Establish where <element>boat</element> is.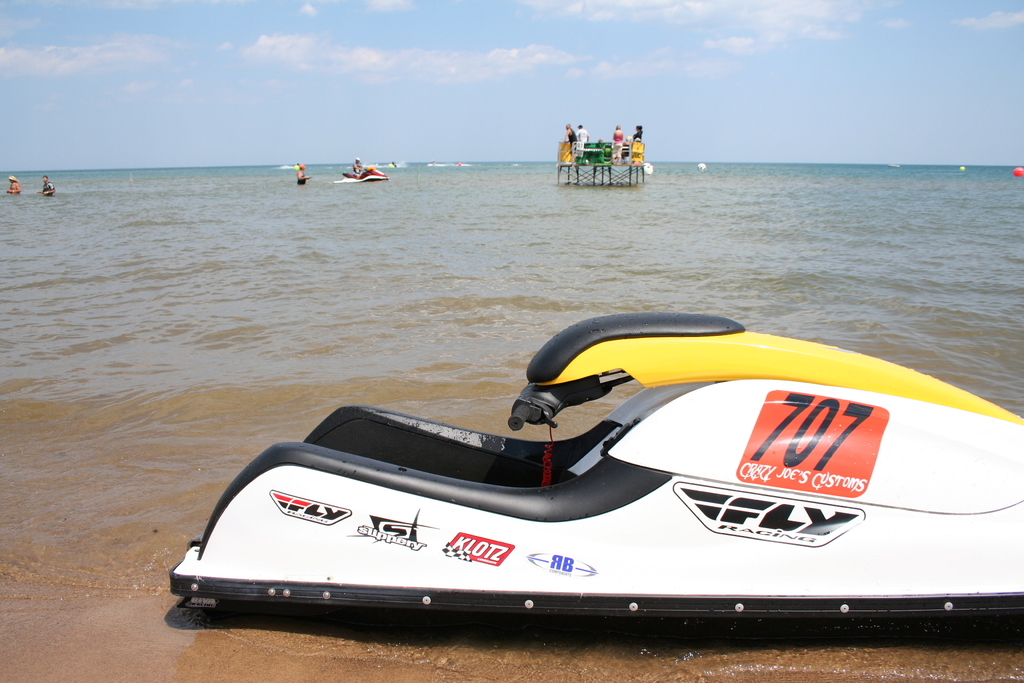
Established at 166 306 1023 630.
